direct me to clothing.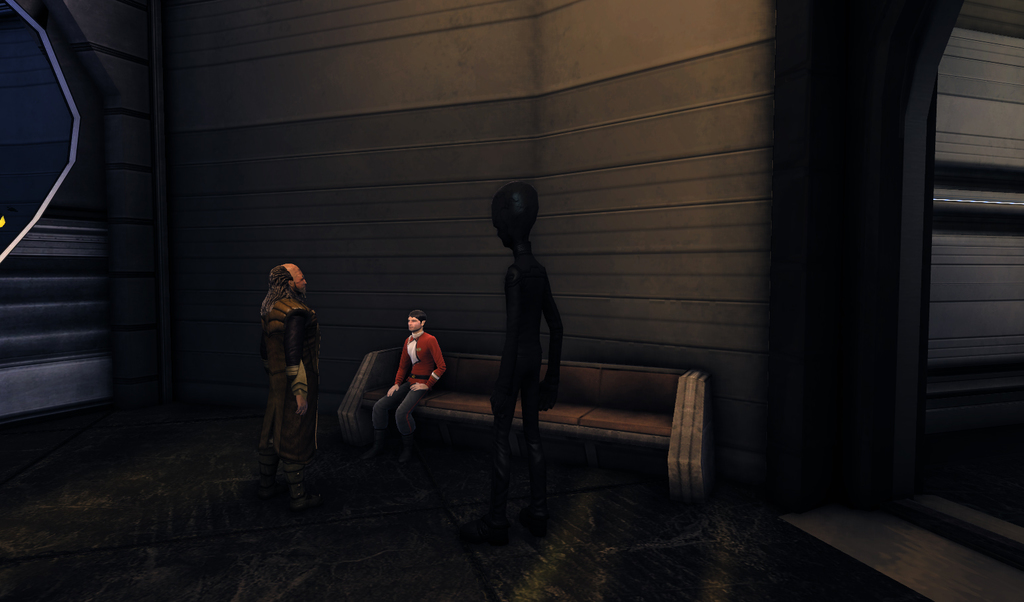
Direction: pyautogui.locateOnScreen(372, 382, 429, 450).
